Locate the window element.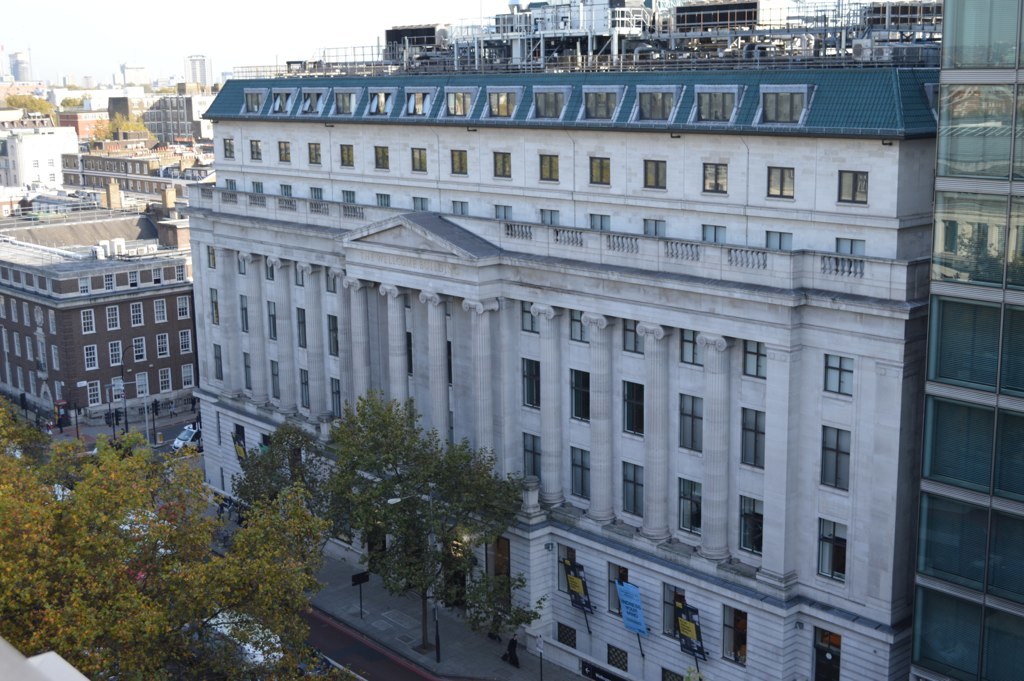
Element bbox: box=[676, 392, 700, 462].
